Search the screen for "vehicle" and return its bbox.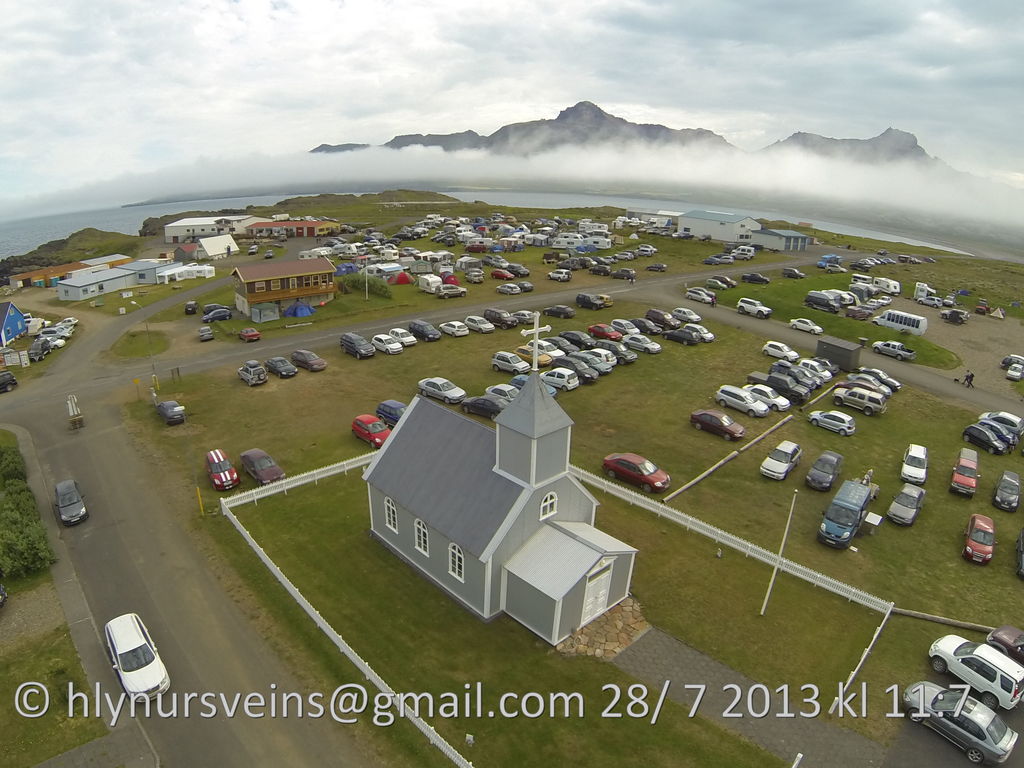
Found: rect(1016, 529, 1023, 579).
